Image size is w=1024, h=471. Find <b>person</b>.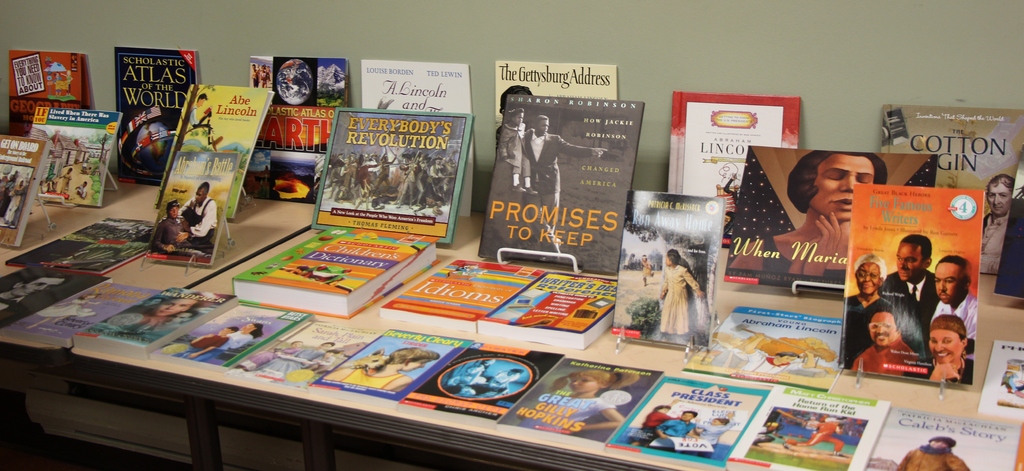
[left=730, top=148, right=887, bottom=282].
